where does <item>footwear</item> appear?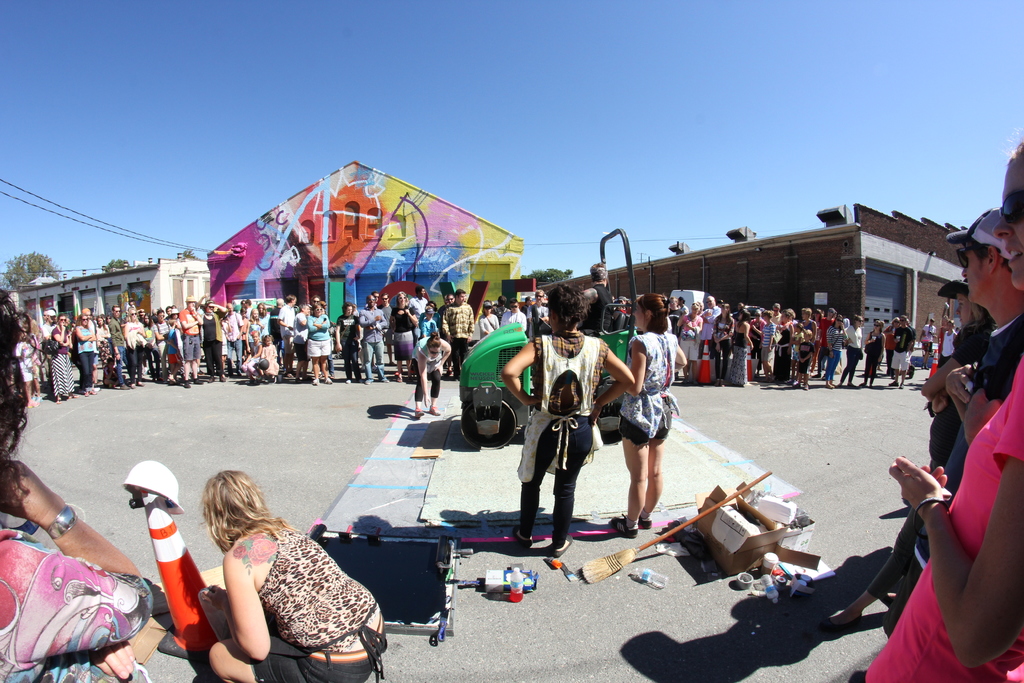
Appears at bbox(30, 395, 33, 402).
